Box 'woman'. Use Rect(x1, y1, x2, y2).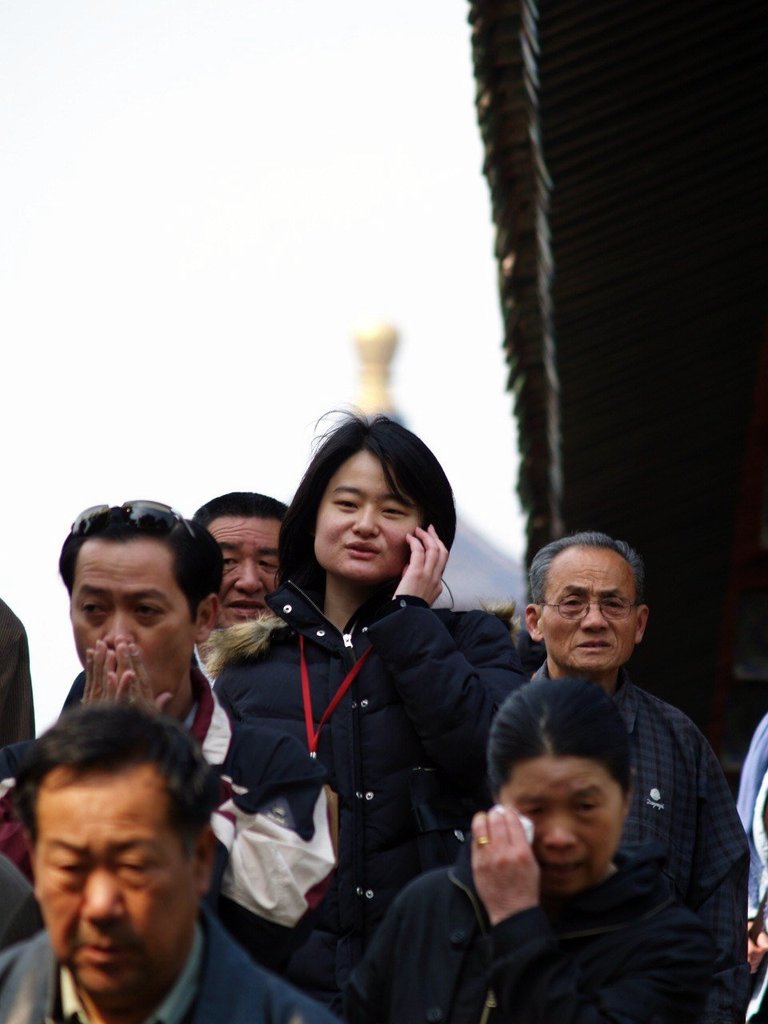
Rect(334, 675, 757, 1023).
